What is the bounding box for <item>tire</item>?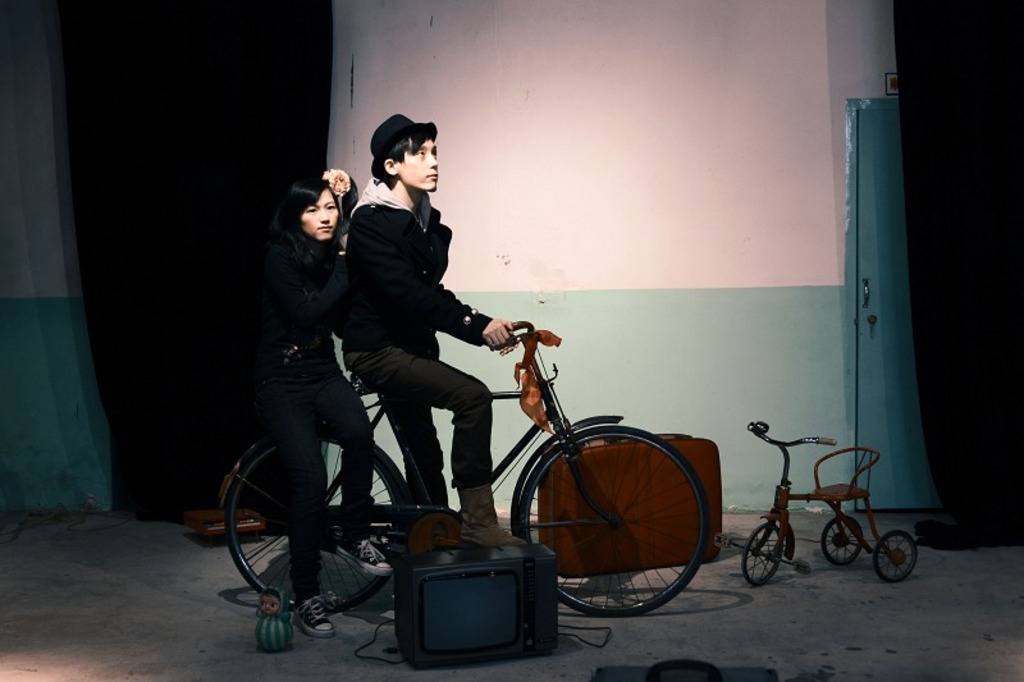
box=[224, 432, 401, 615].
